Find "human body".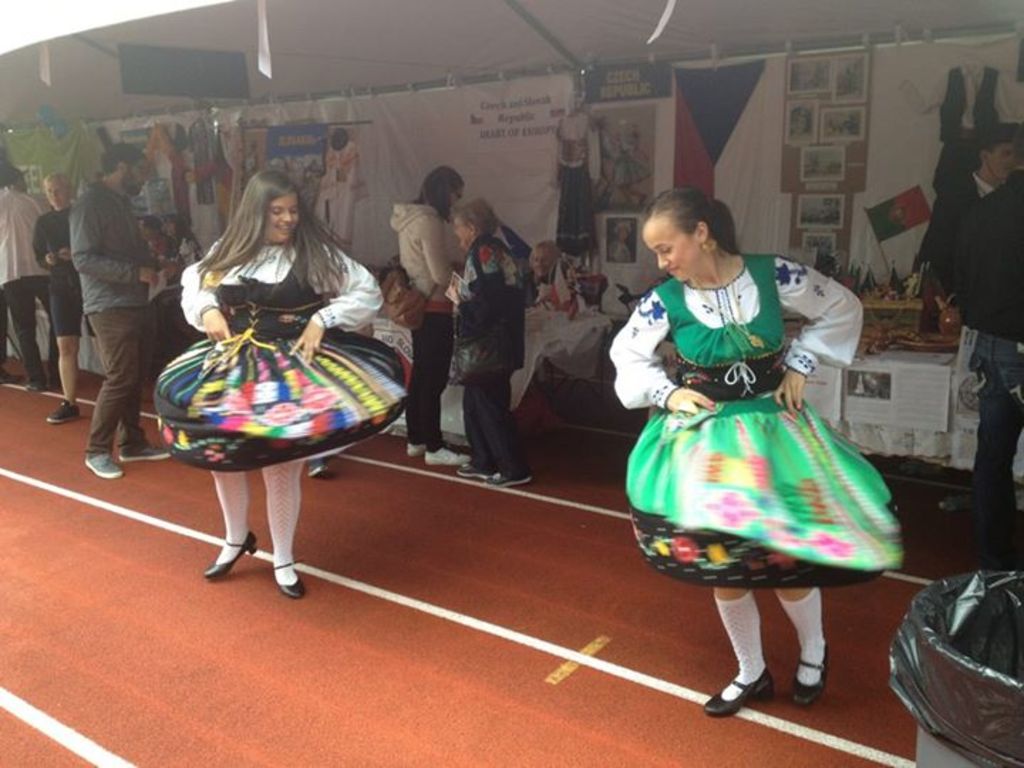
select_region(951, 161, 1023, 575).
